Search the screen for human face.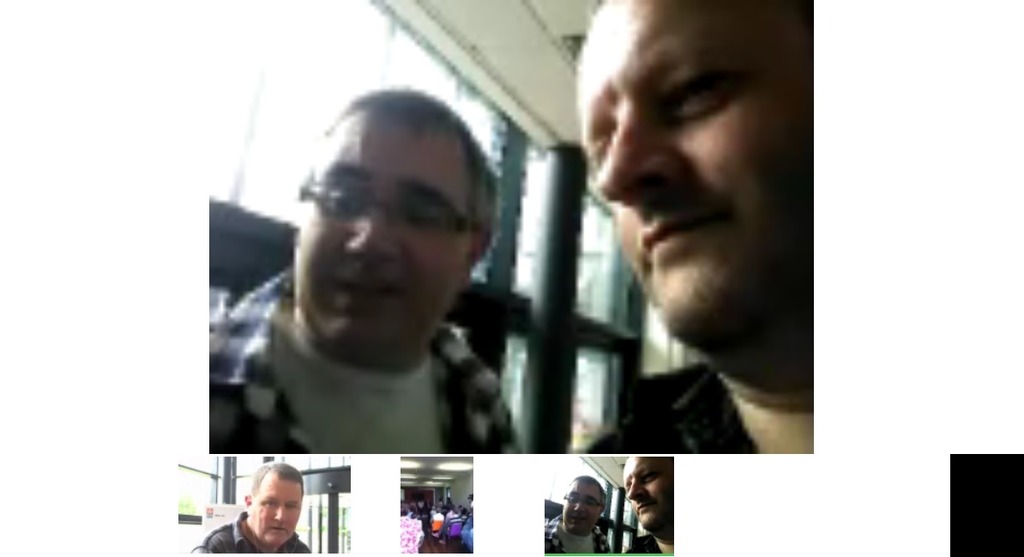
Found at box(623, 457, 673, 529).
